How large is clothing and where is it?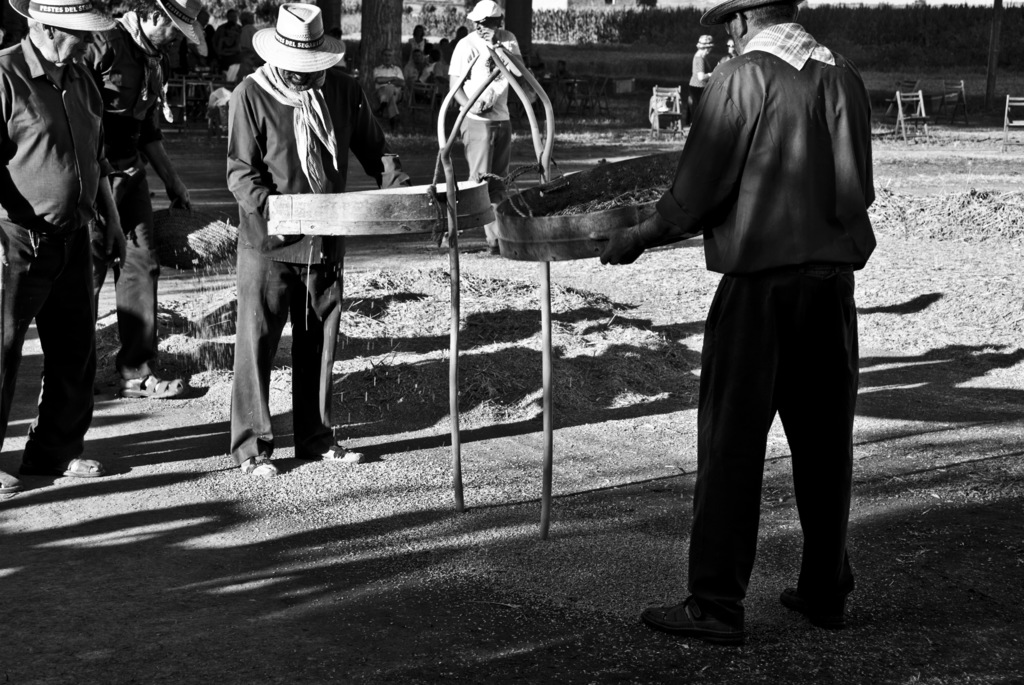
Bounding box: bbox=[0, 24, 115, 475].
